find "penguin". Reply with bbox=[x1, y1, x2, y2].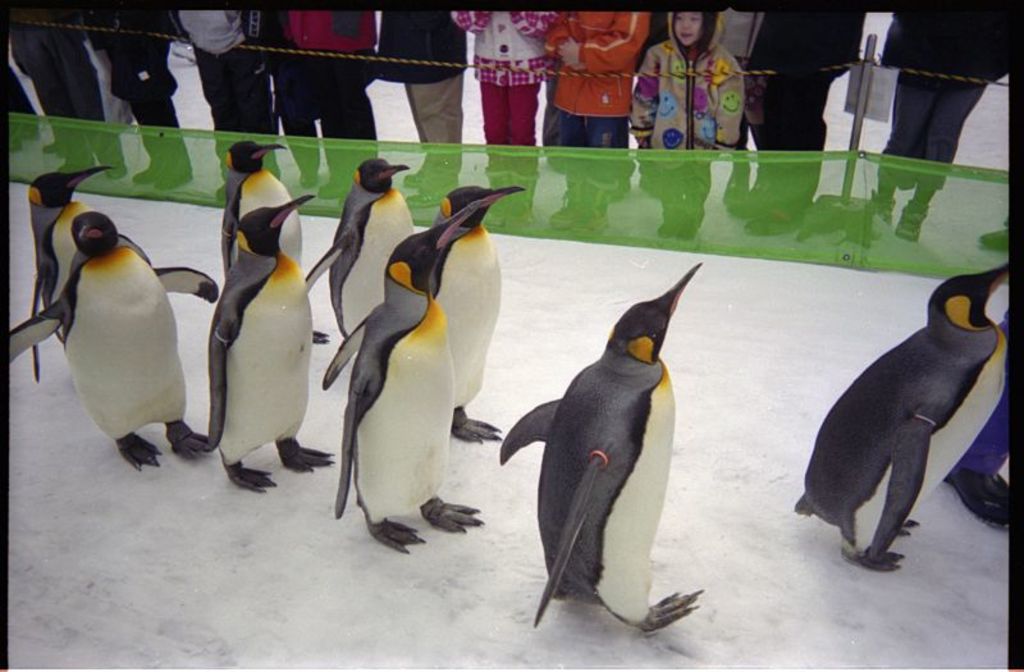
bbox=[27, 164, 115, 381].
